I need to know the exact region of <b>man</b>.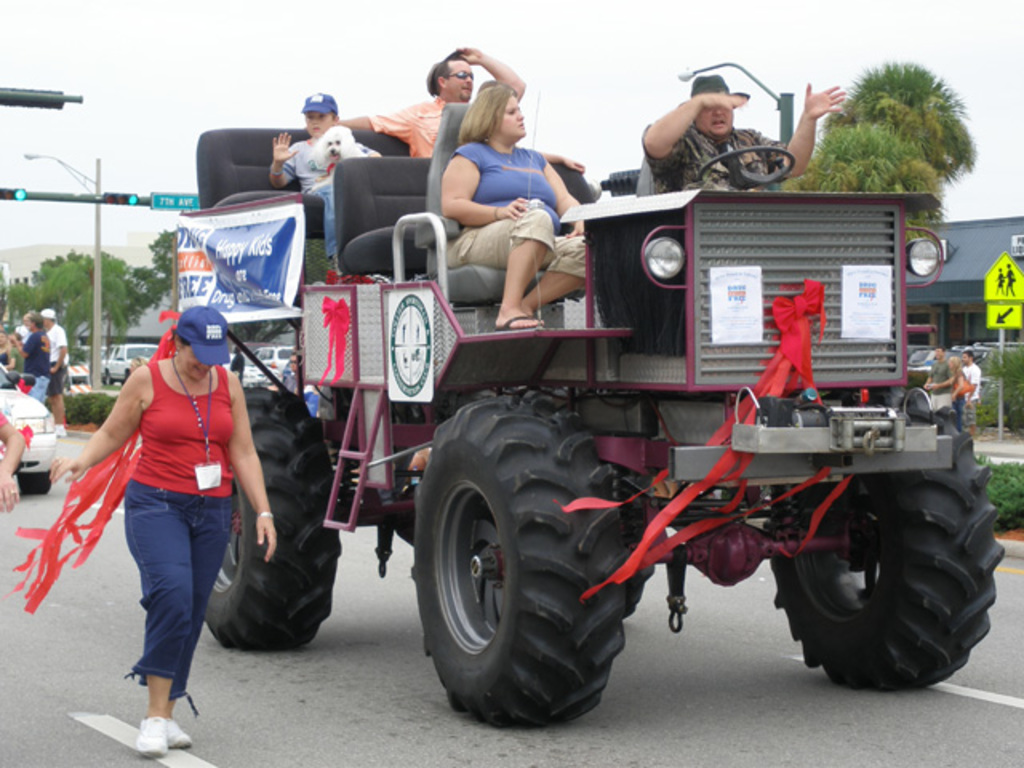
Region: crop(923, 341, 958, 410).
